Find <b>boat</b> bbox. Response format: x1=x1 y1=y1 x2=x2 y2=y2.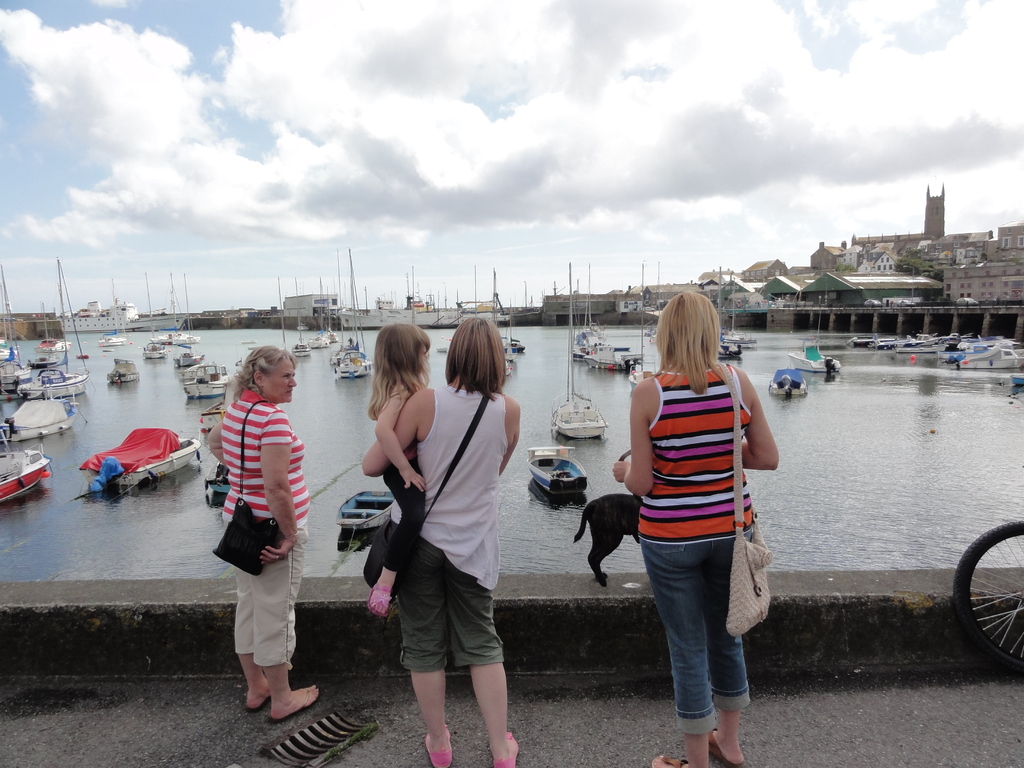
x1=143 y1=274 x2=167 y2=360.
